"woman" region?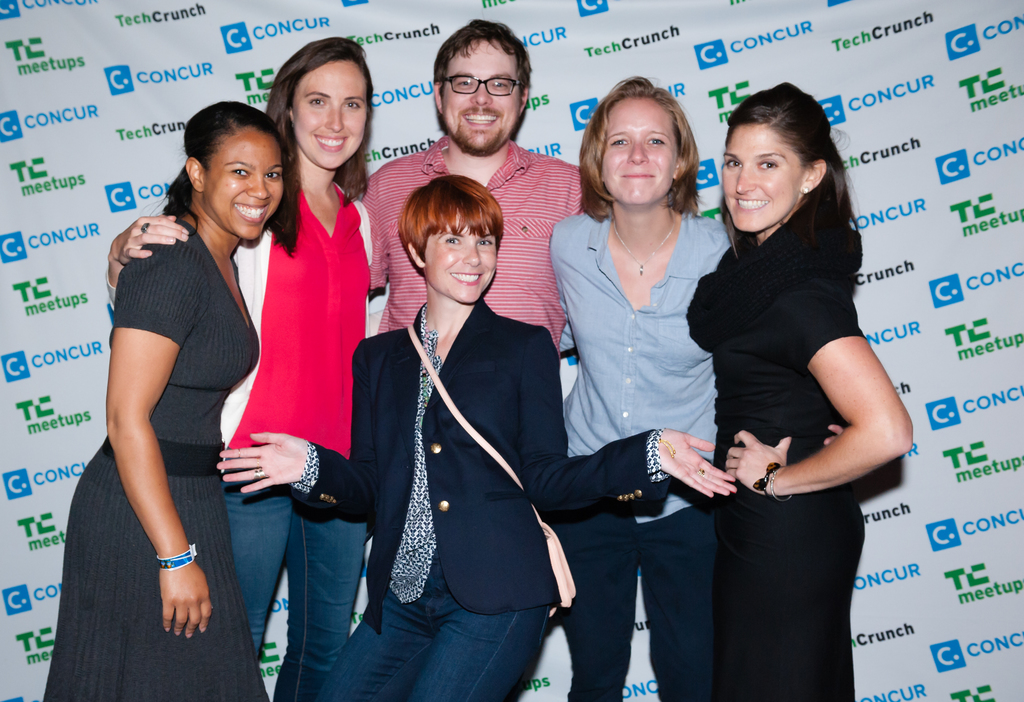
box=[214, 171, 739, 701]
